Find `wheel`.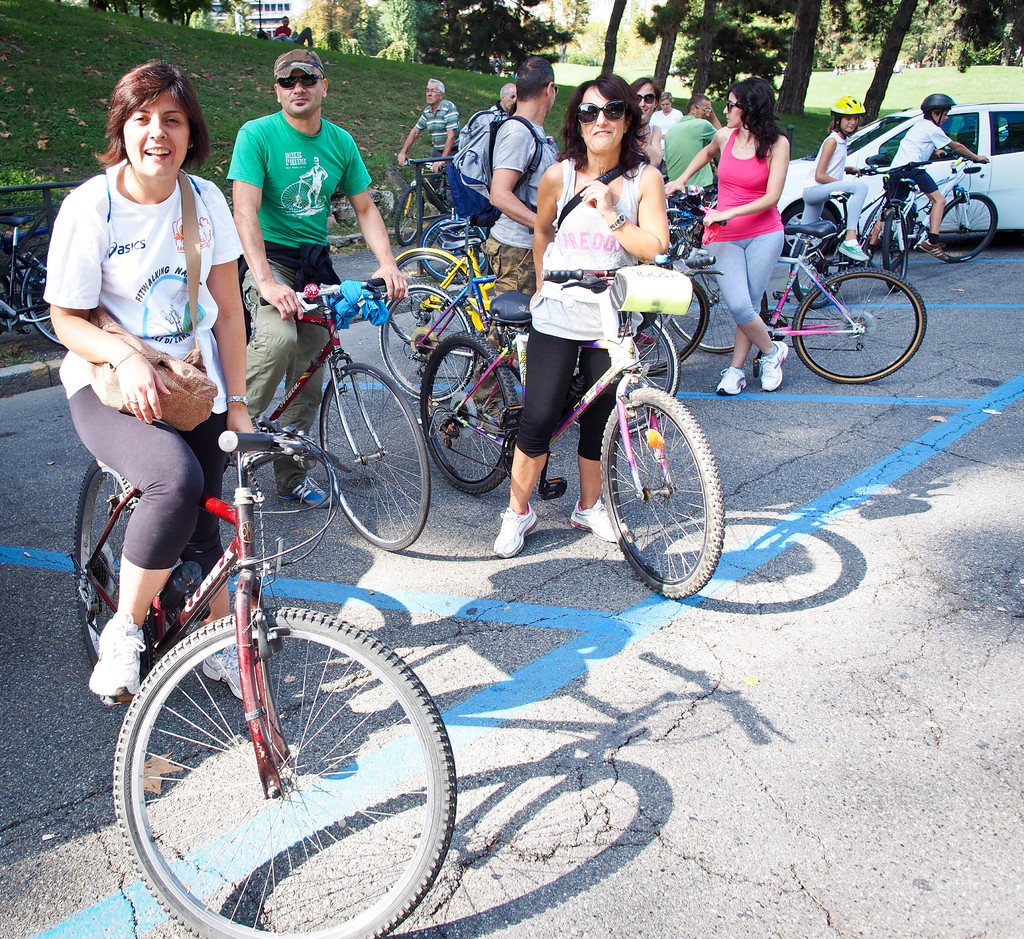
383/252/475/346.
